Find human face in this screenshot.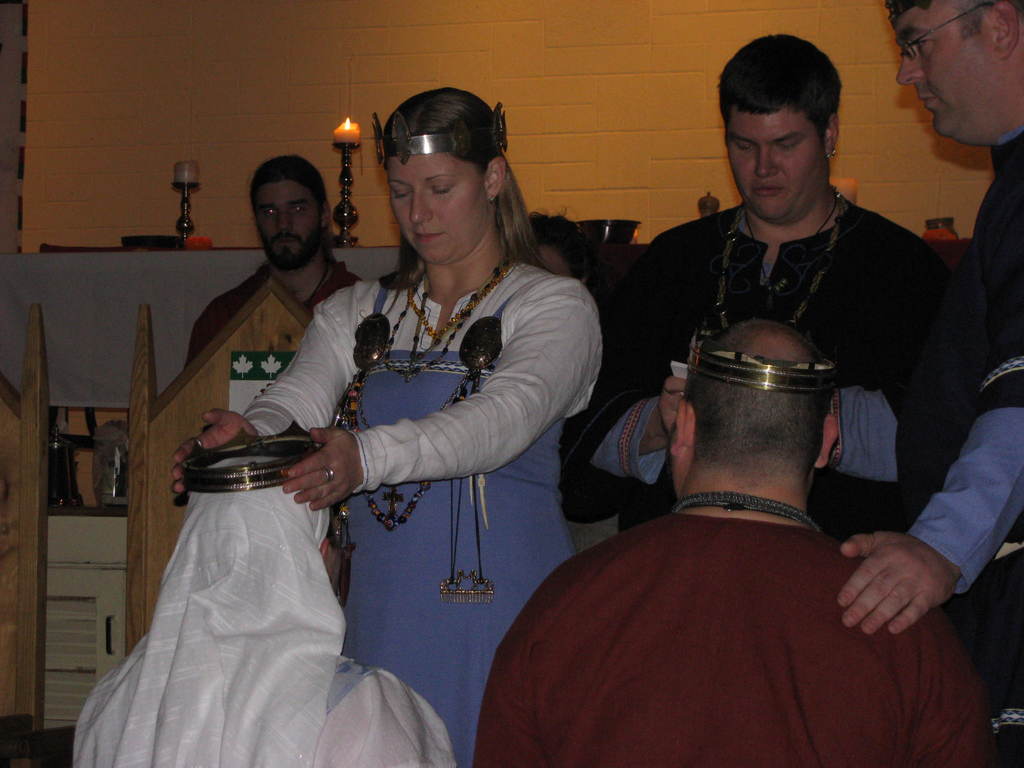
The bounding box for human face is l=728, t=106, r=821, b=221.
